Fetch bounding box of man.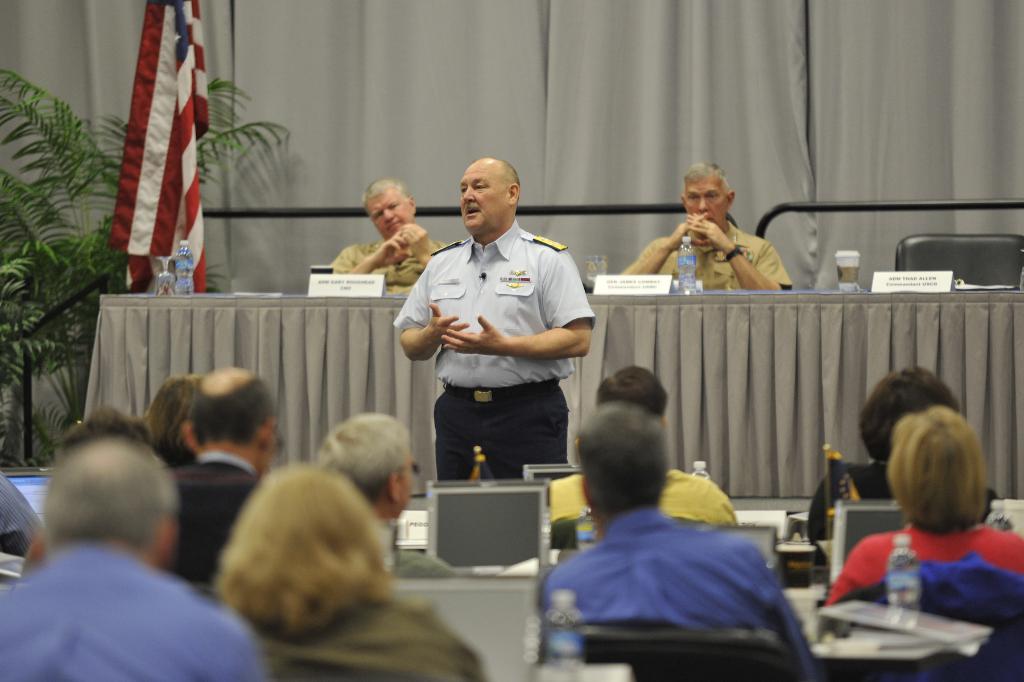
Bbox: (left=0, top=435, right=273, bottom=681).
